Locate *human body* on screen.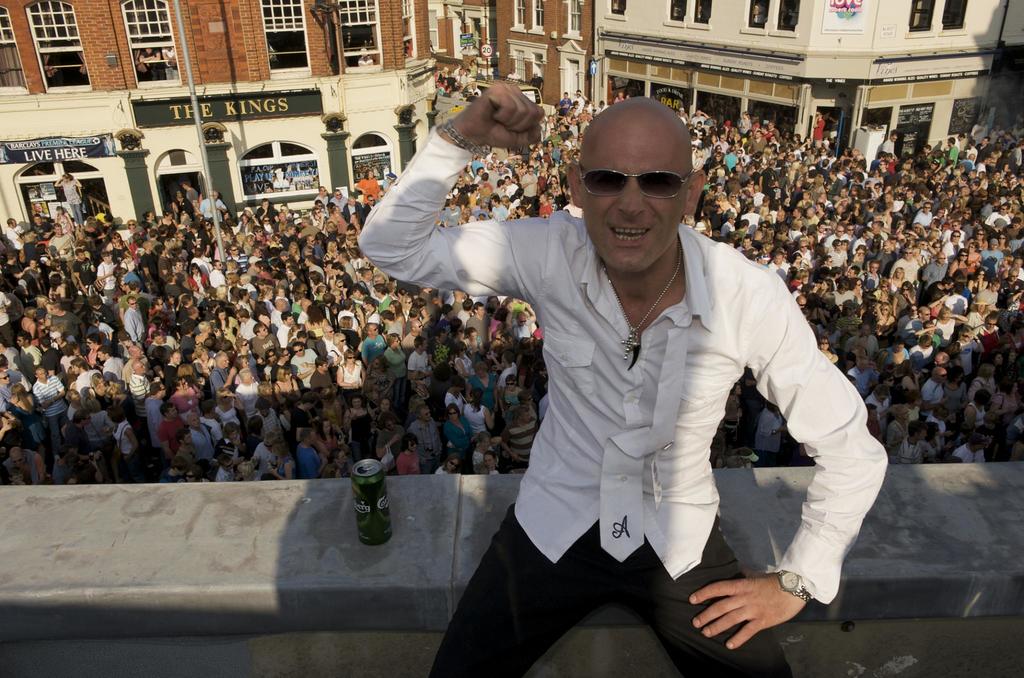
On screen at select_region(221, 343, 236, 357).
